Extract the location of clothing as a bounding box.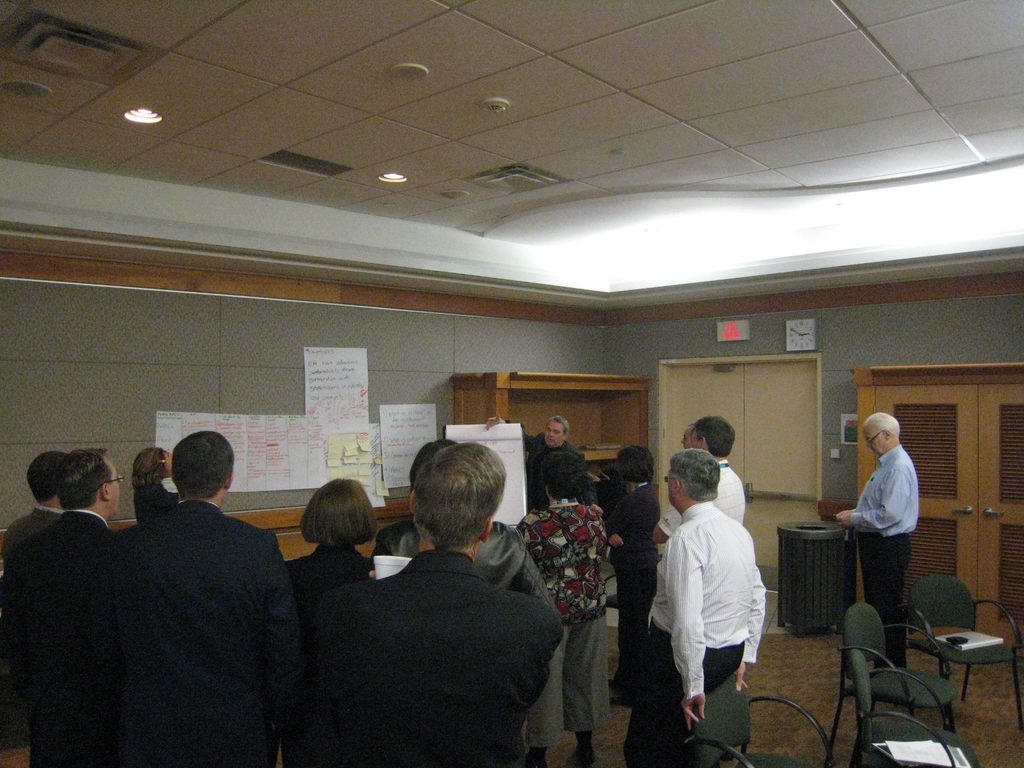
<bbox>657, 461, 745, 528</bbox>.
